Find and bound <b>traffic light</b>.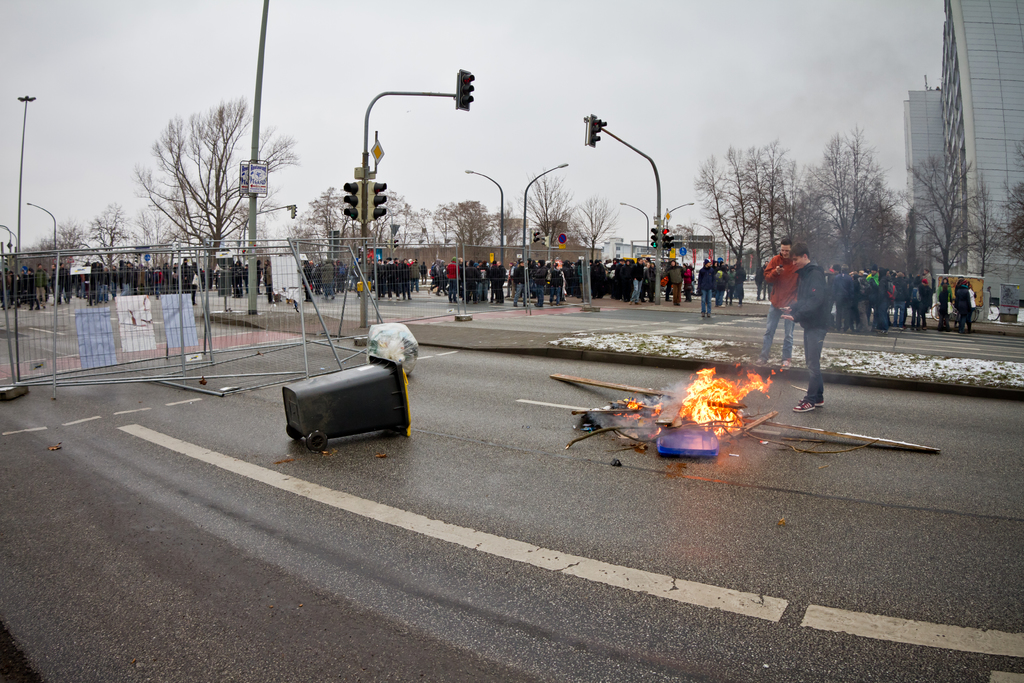
Bound: [x1=588, y1=114, x2=607, y2=147].
